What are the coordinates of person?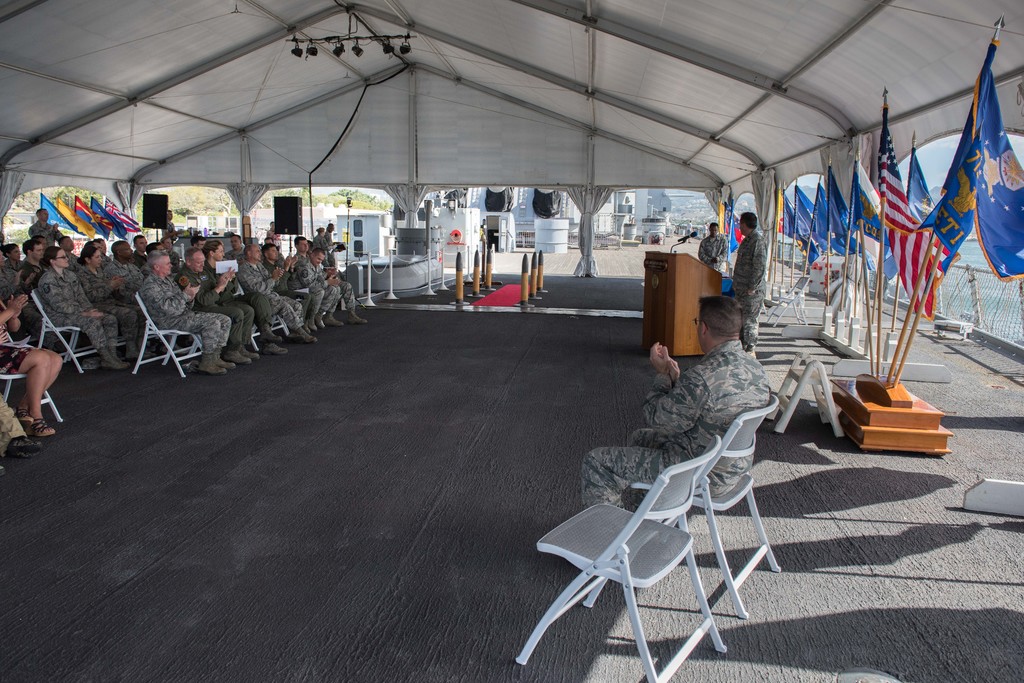
region(695, 221, 732, 267).
